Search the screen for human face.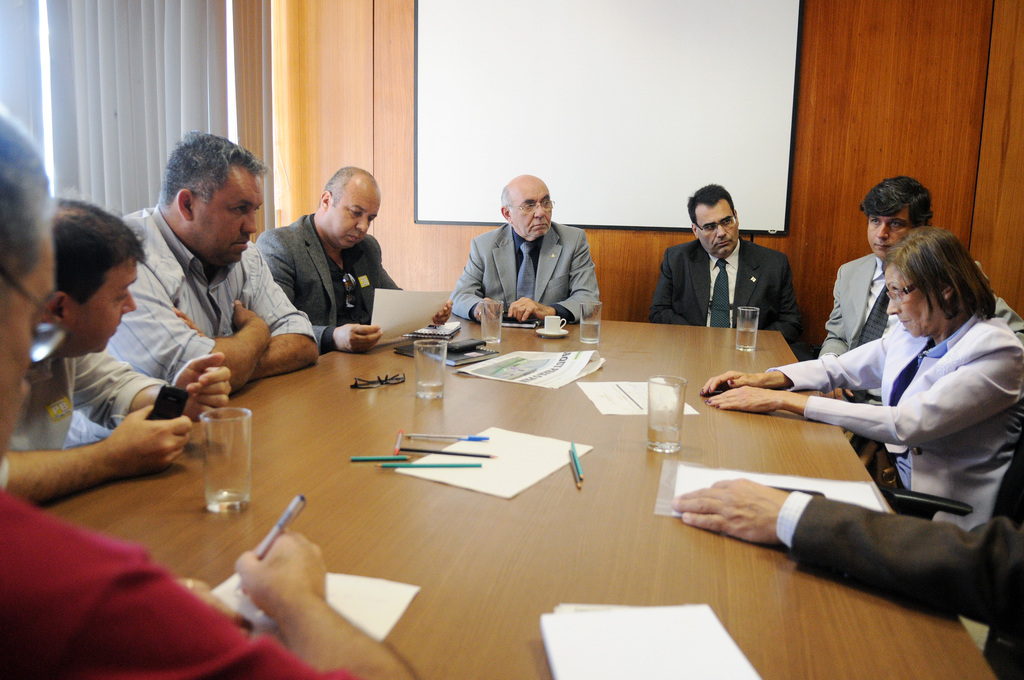
Found at 189:165:264:262.
